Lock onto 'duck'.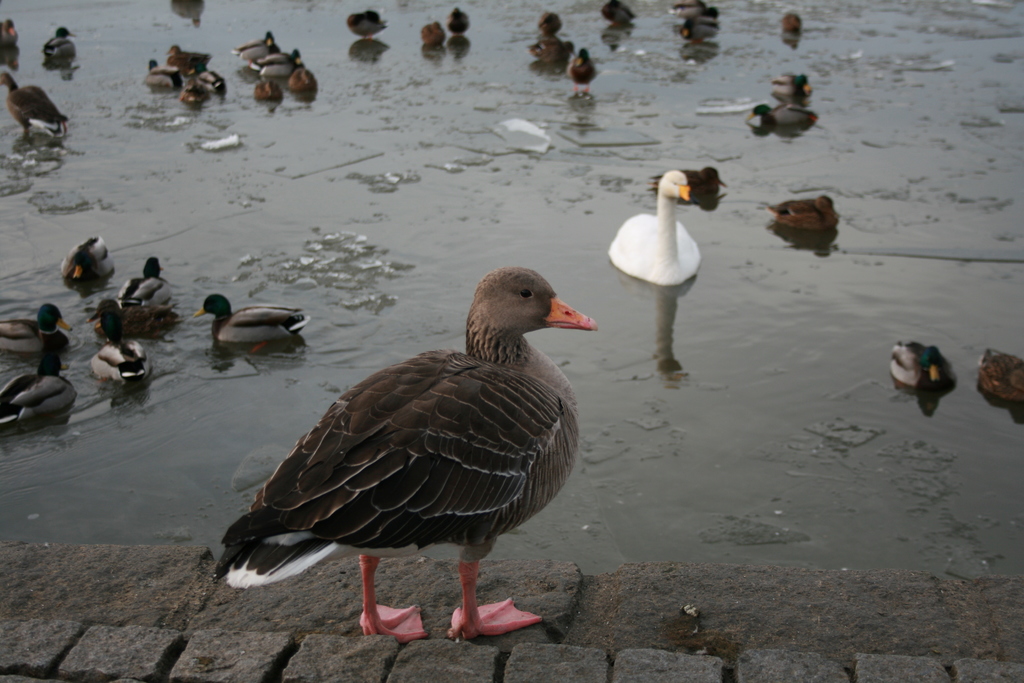
Locked: rect(52, 229, 110, 287).
